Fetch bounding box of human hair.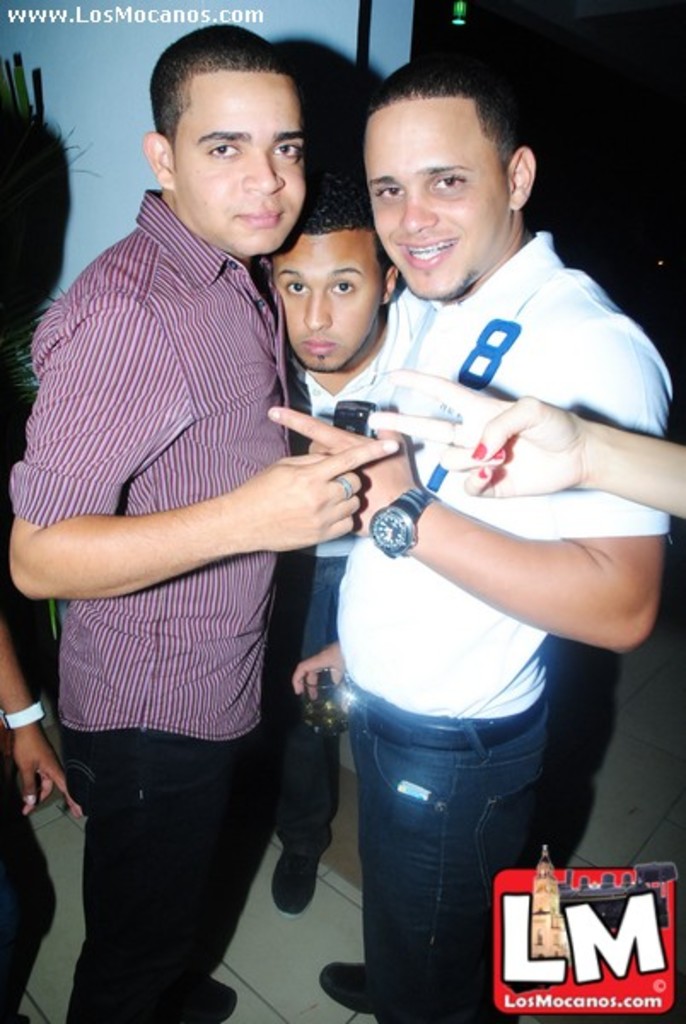
Bbox: select_region(135, 27, 311, 188).
